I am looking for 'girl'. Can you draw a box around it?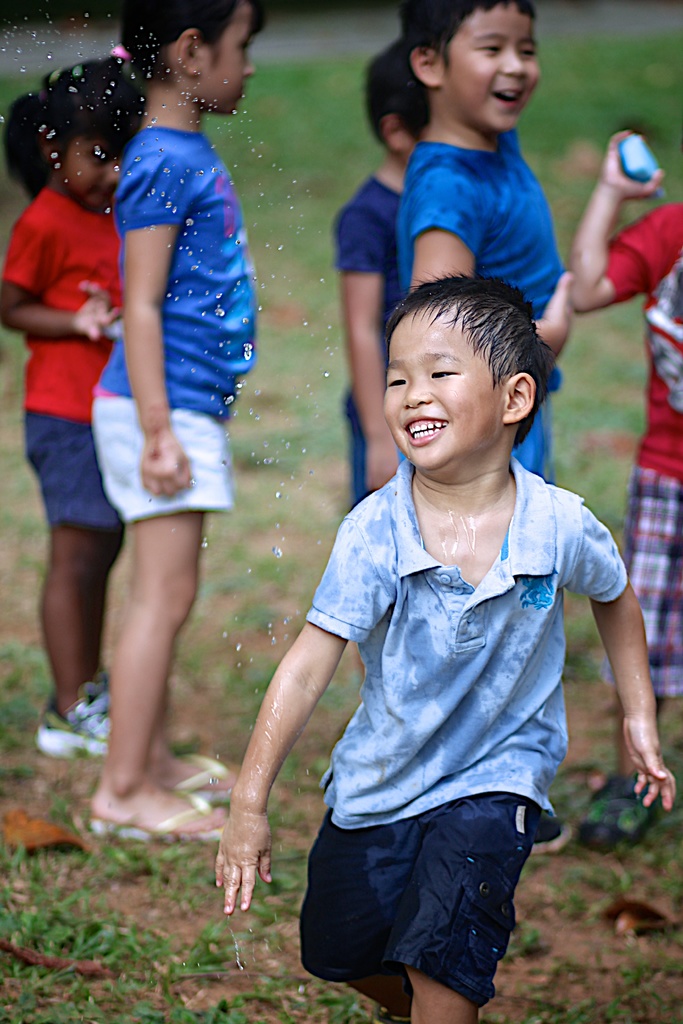
Sure, the bounding box is <box>0,48,146,760</box>.
